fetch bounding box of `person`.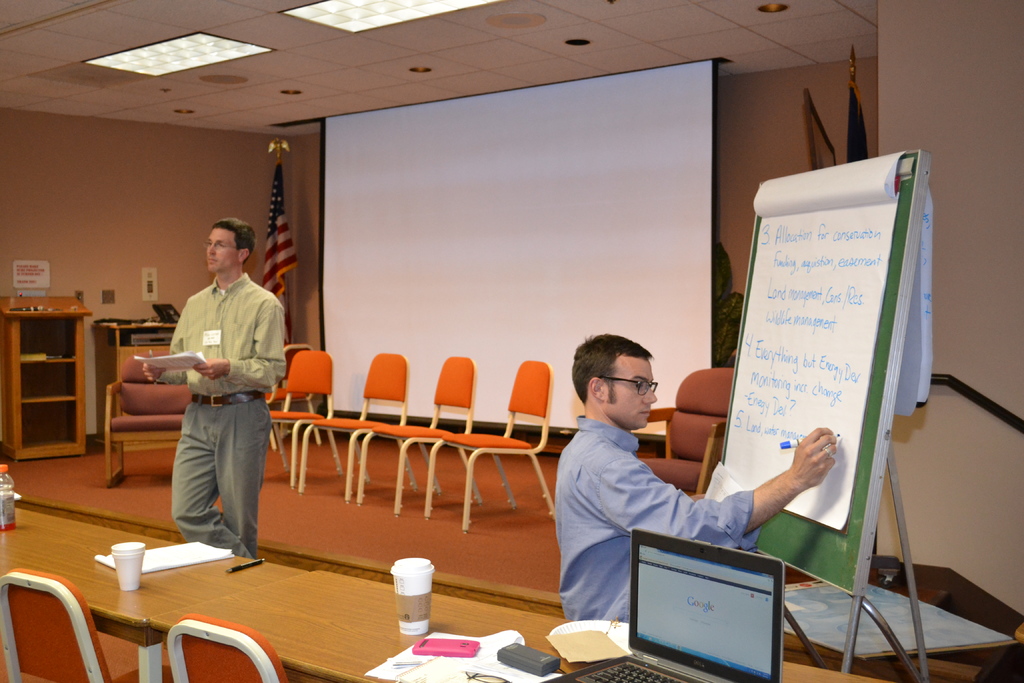
Bbox: (145, 218, 286, 557).
